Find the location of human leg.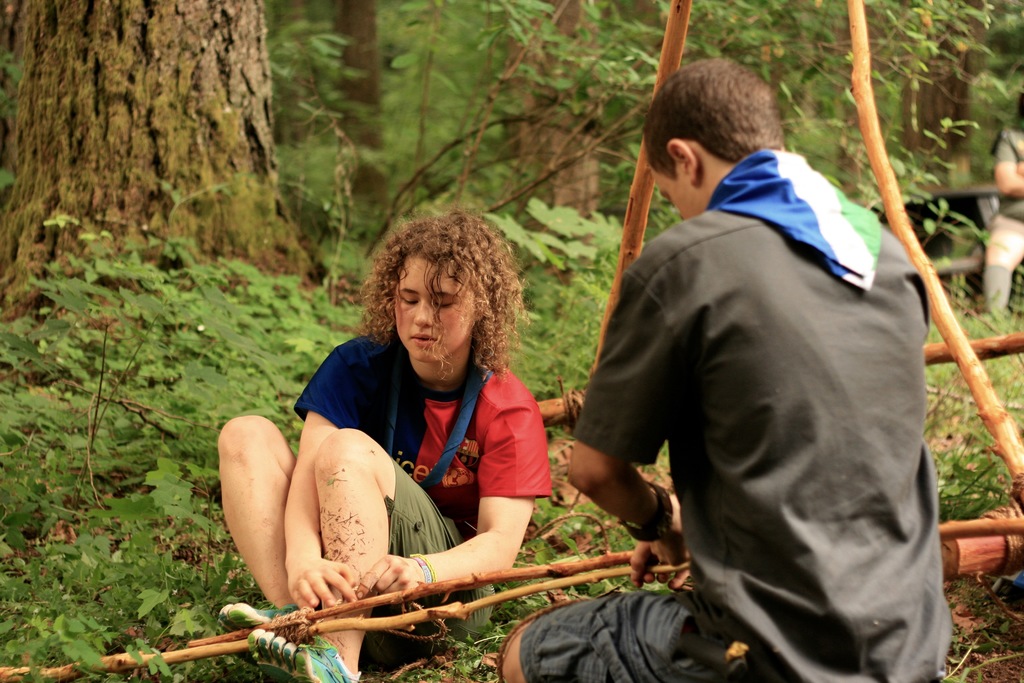
Location: bbox=[246, 425, 493, 682].
